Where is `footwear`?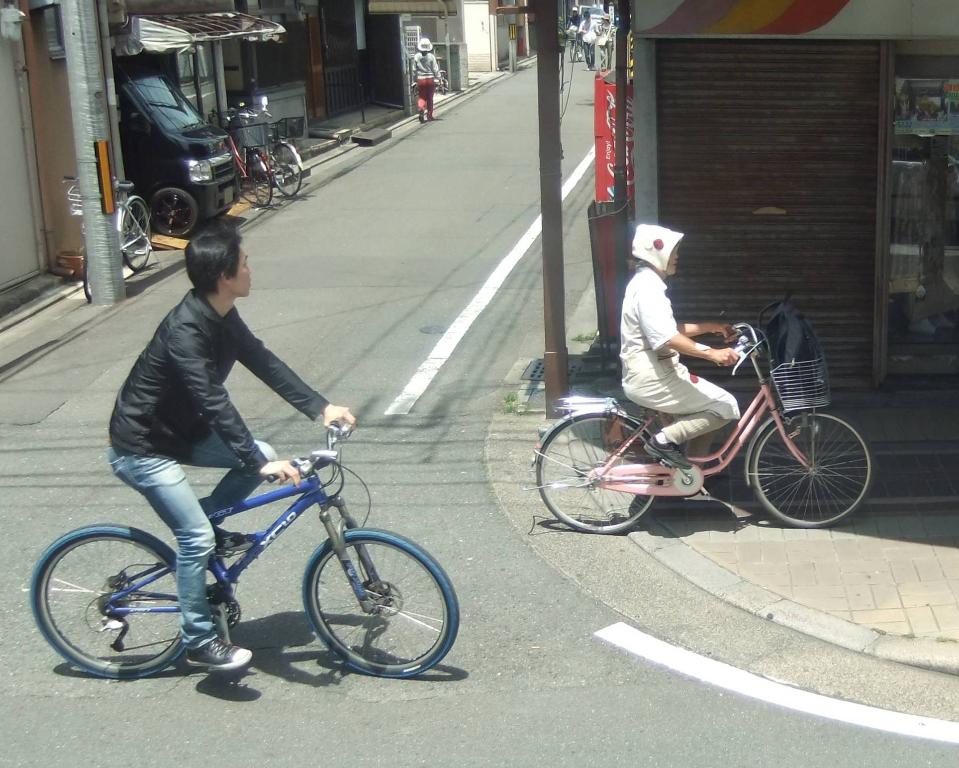
[left=586, top=69, right=589, bottom=71].
